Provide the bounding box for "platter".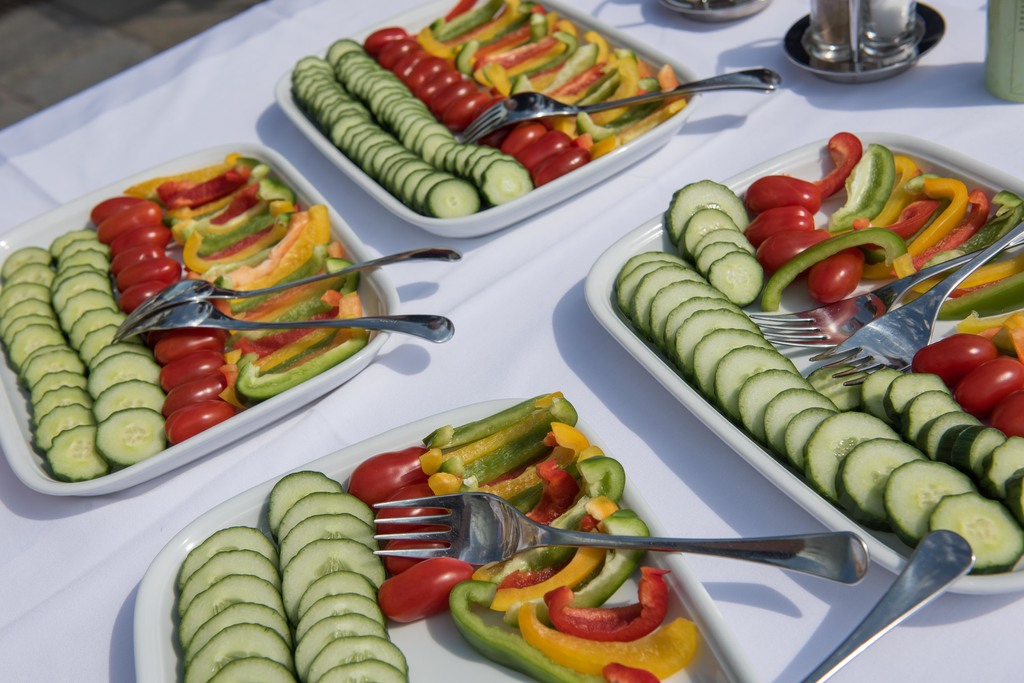
0:139:399:496.
